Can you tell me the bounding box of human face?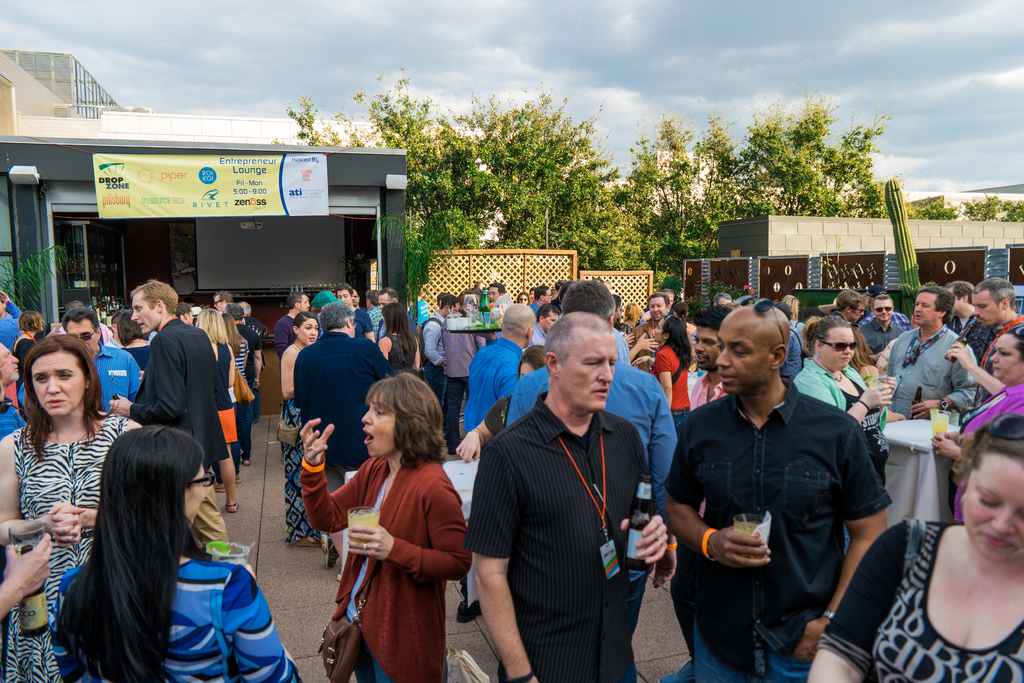
916 293 938 323.
